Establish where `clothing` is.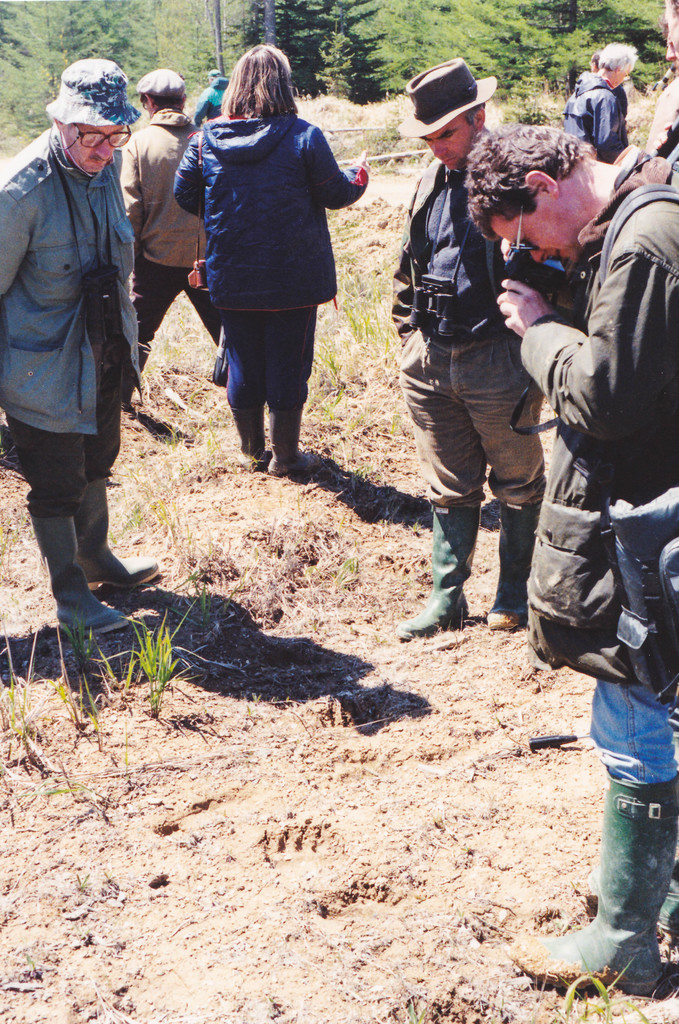
Established at bbox(170, 114, 368, 415).
